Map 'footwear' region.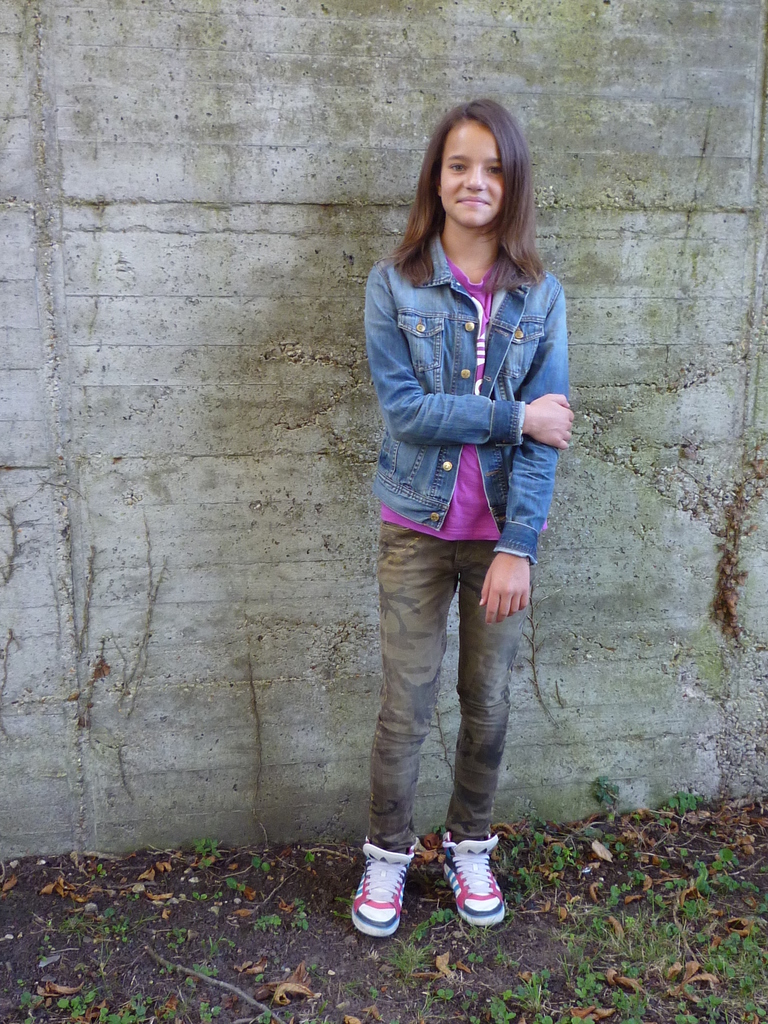
Mapped to select_region(336, 811, 532, 944).
